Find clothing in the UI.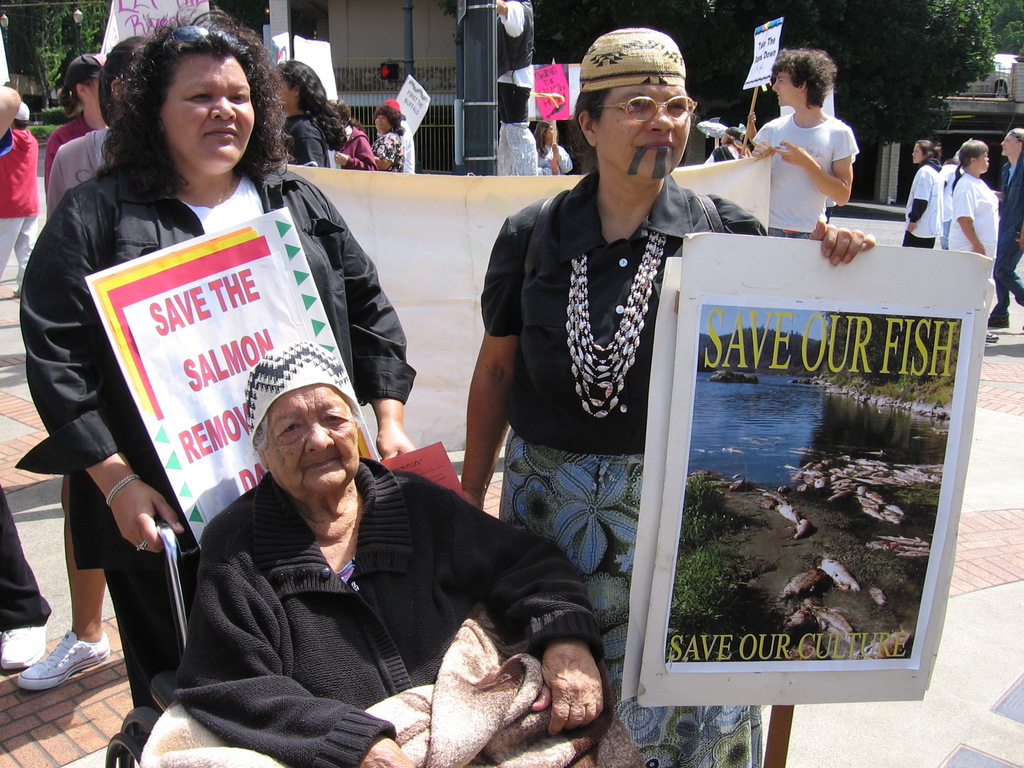
UI element at locate(403, 118, 415, 174).
